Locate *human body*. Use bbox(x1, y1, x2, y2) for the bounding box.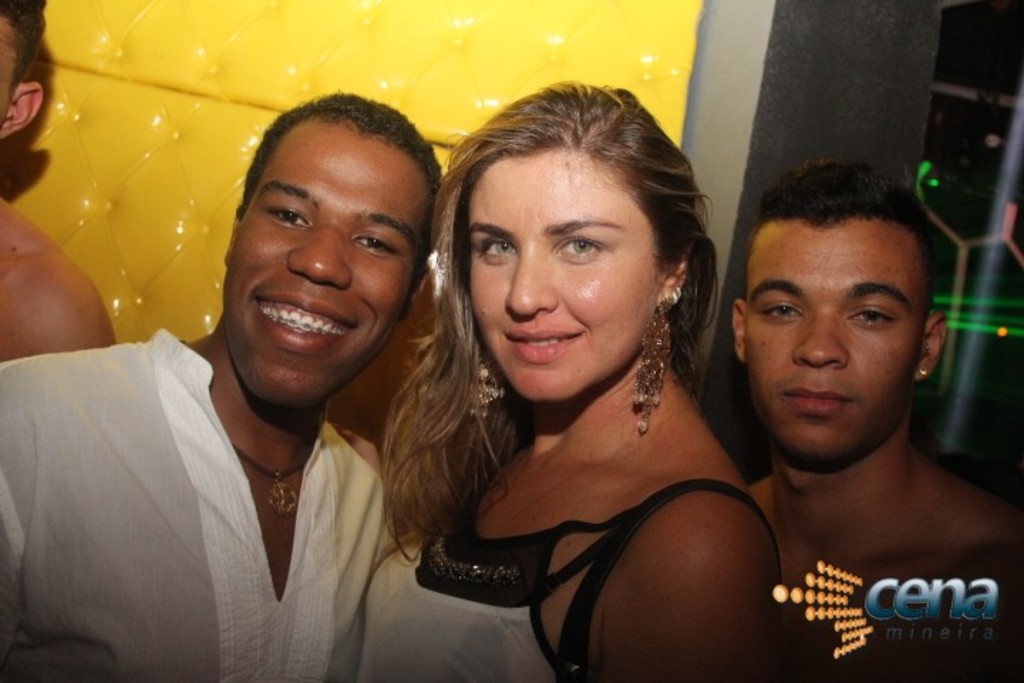
bbox(373, 81, 752, 676).
